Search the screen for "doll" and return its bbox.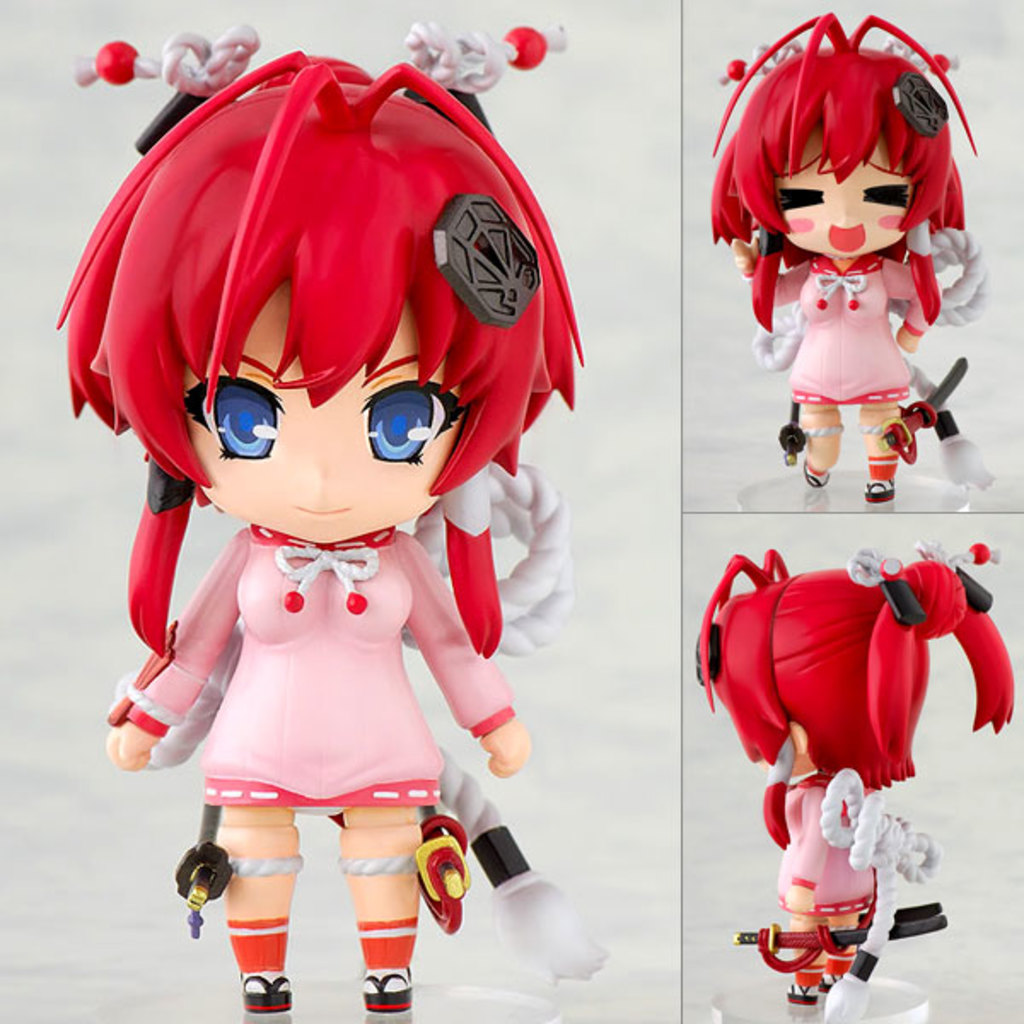
Found: bbox(68, 34, 582, 944).
